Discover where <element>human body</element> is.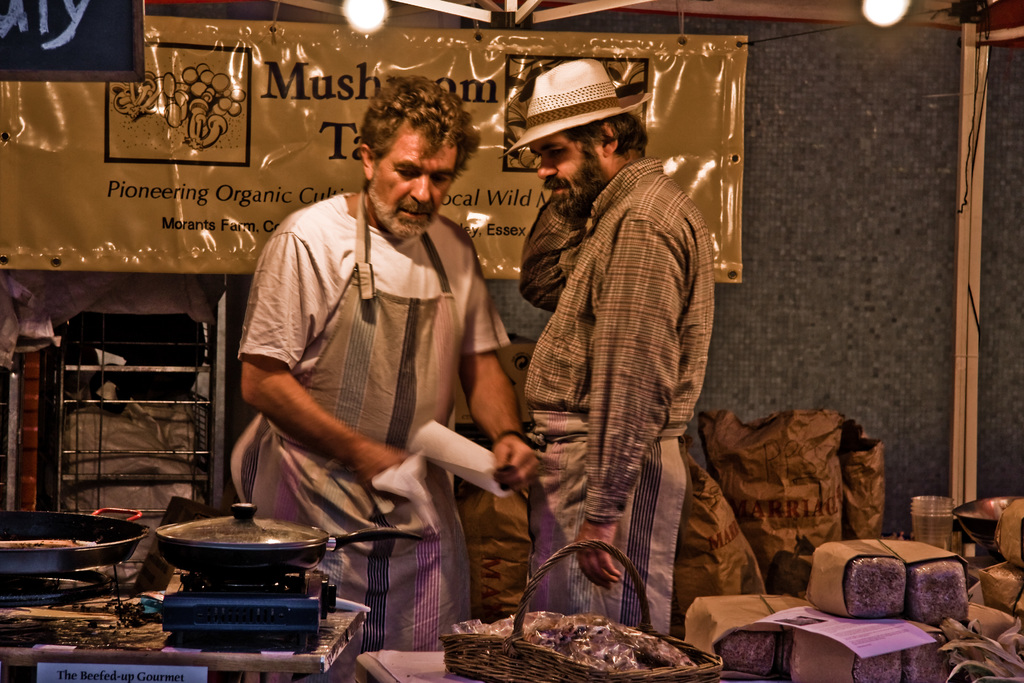
Discovered at x1=500, y1=58, x2=716, y2=636.
